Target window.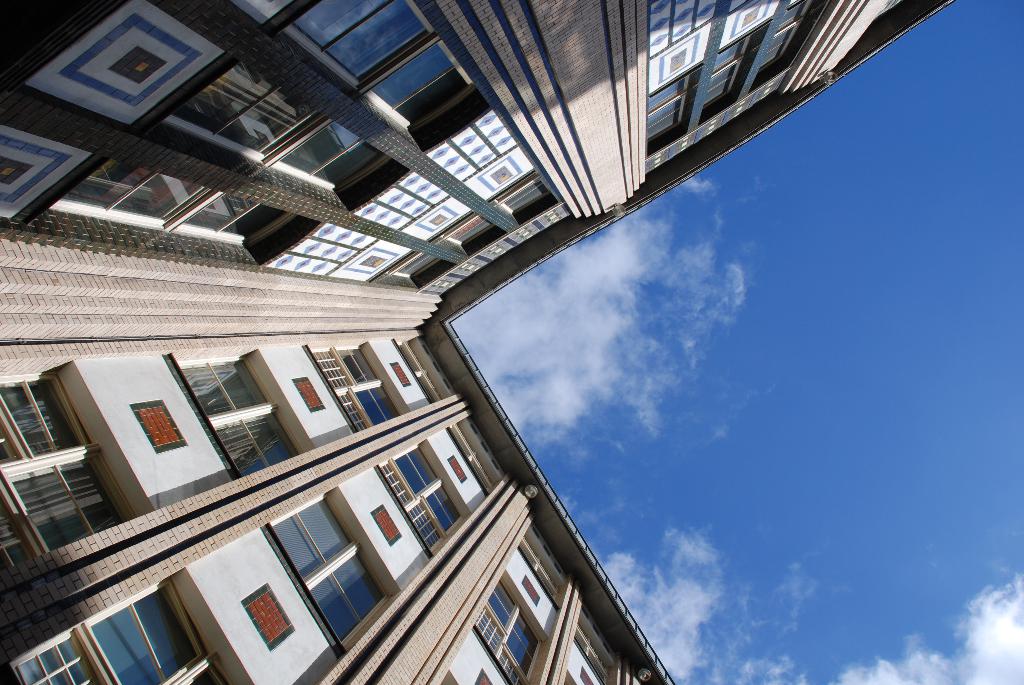
Target region: bbox=[53, 156, 301, 248].
